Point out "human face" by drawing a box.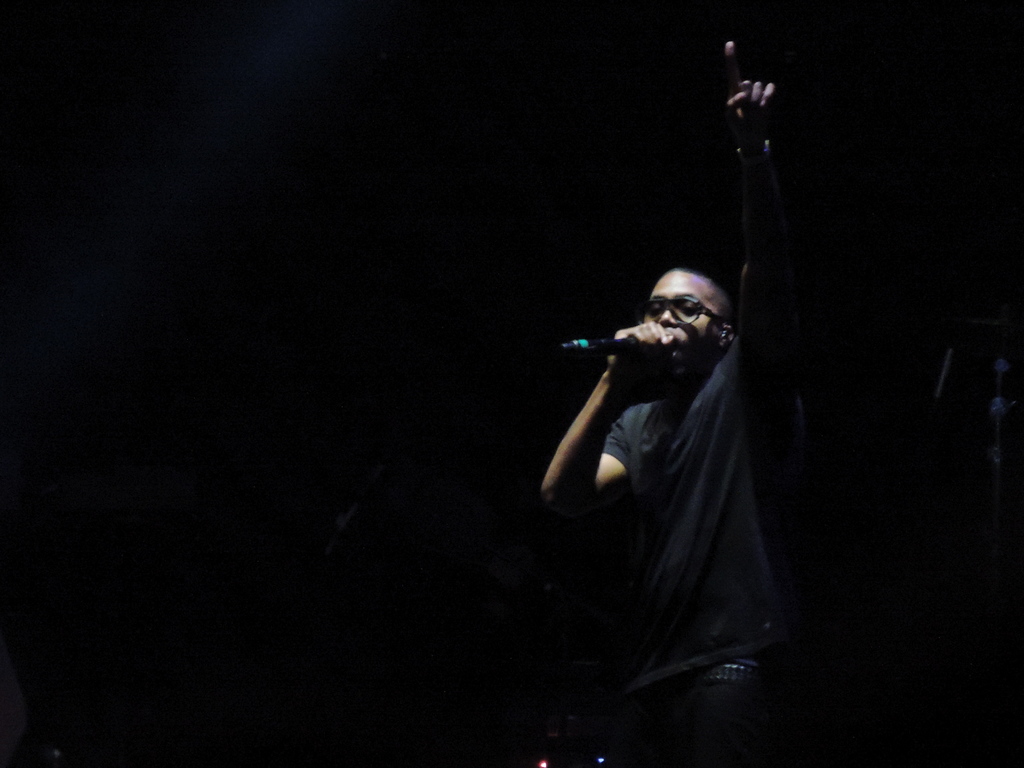
x1=640 y1=265 x2=724 y2=383.
